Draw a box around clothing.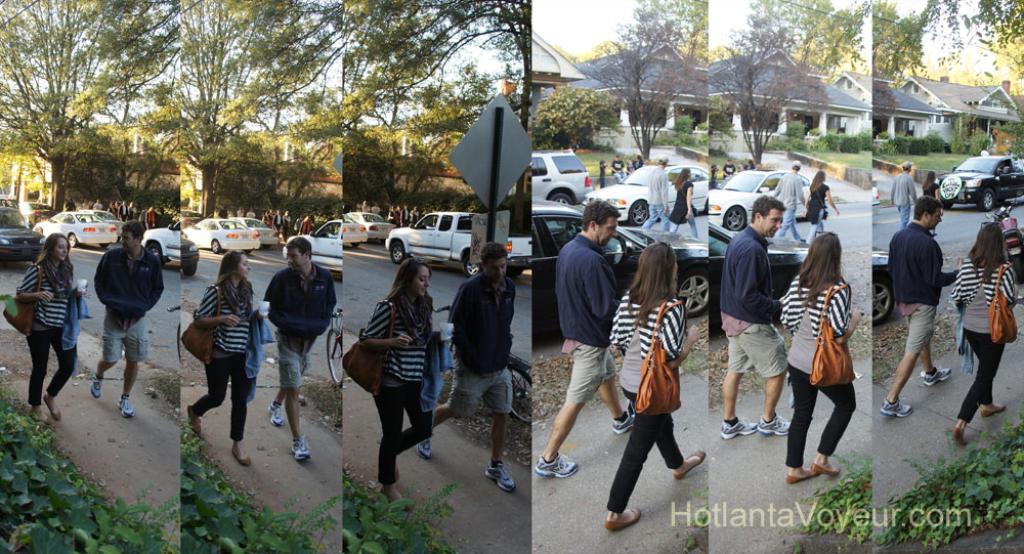
box(361, 294, 429, 483).
